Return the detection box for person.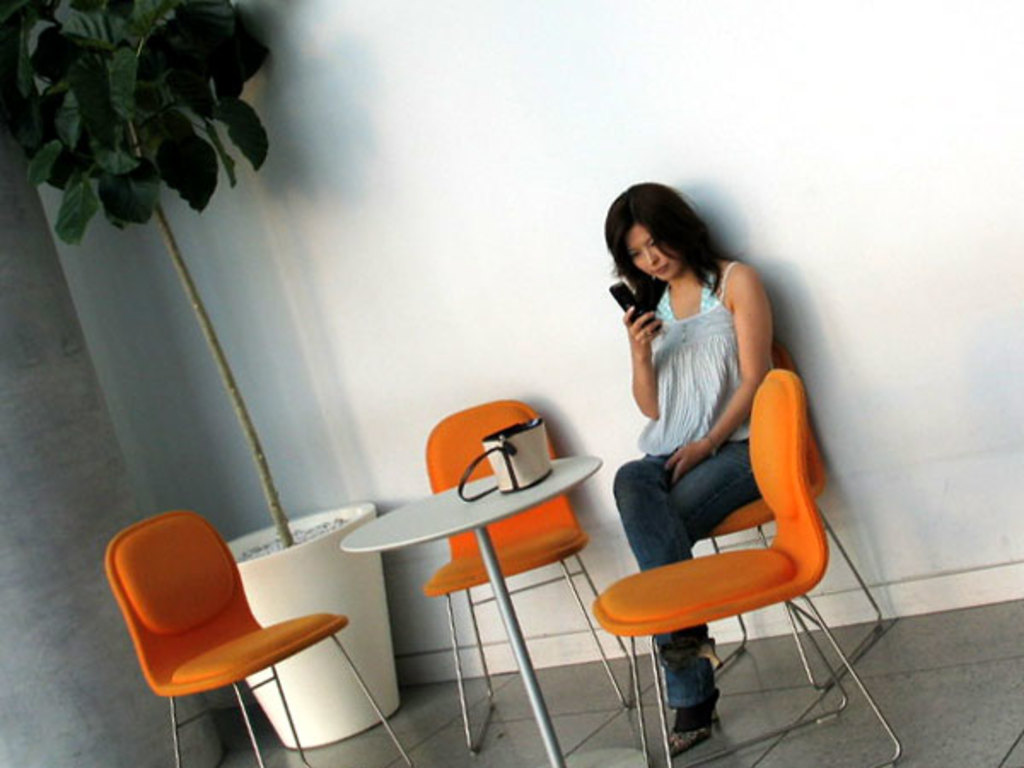
[x1=597, y1=162, x2=814, y2=684].
